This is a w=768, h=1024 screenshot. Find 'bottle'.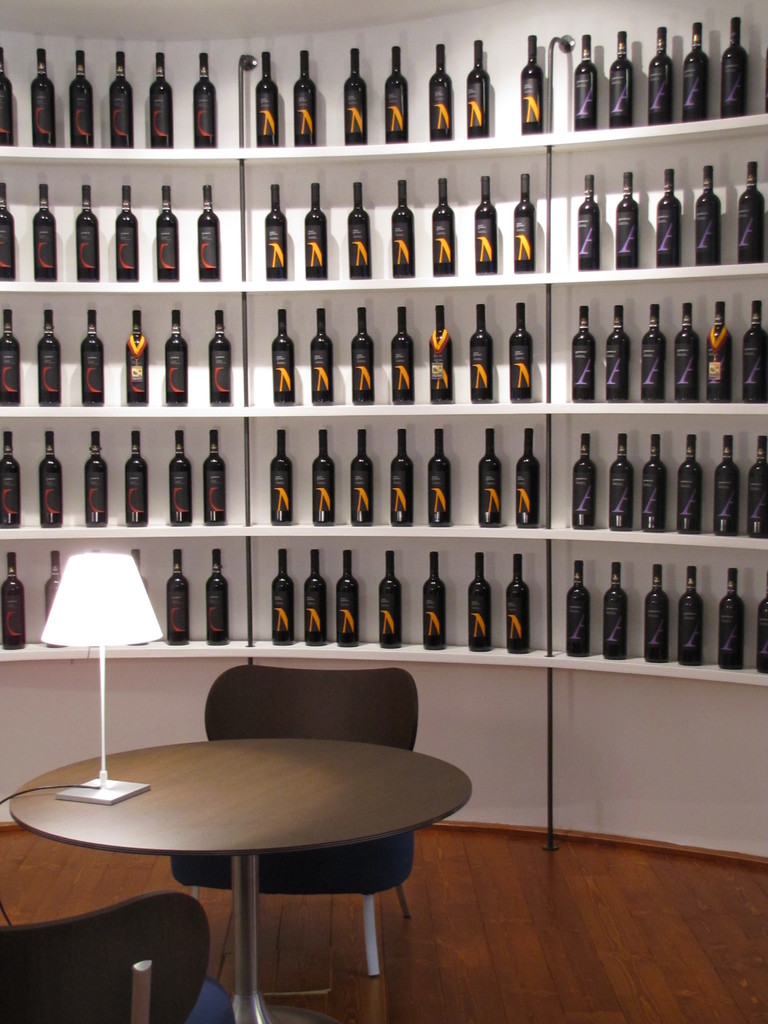
Bounding box: [left=719, top=570, right=747, bottom=677].
